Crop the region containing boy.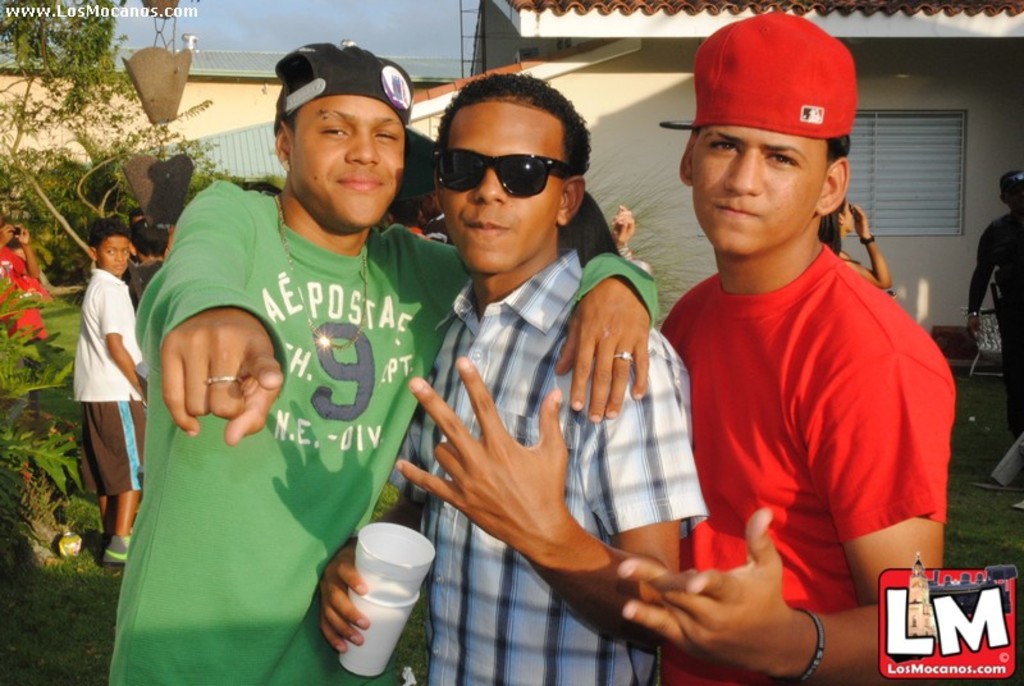
Crop region: {"x1": 621, "y1": 4, "x2": 956, "y2": 685}.
